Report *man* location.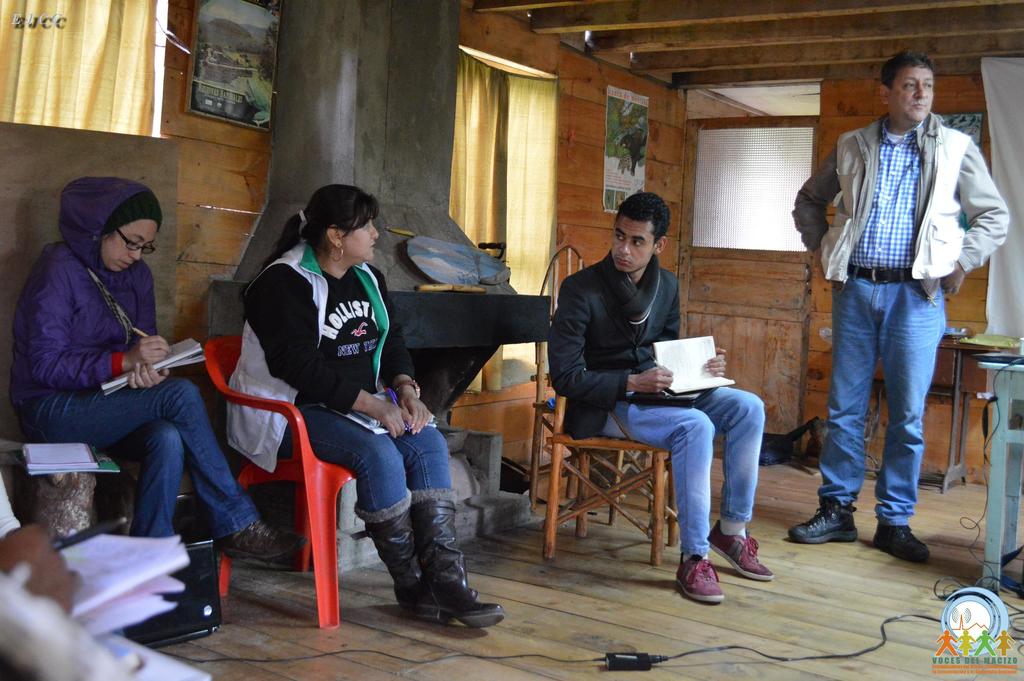
Report: pyautogui.locateOnScreen(547, 187, 776, 606).
